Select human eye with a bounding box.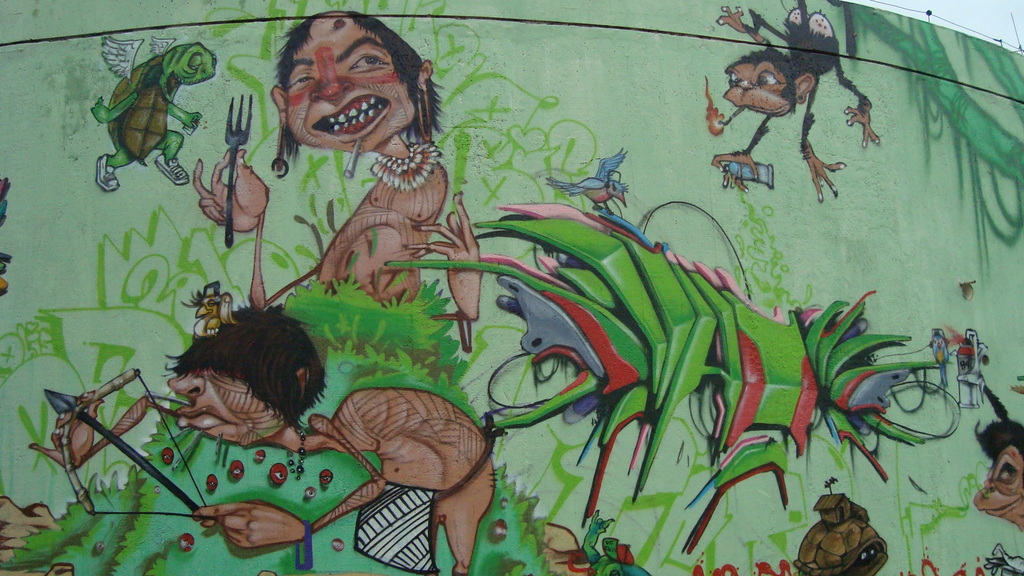
x1=283 y1=72 x2=316 y2=88.
